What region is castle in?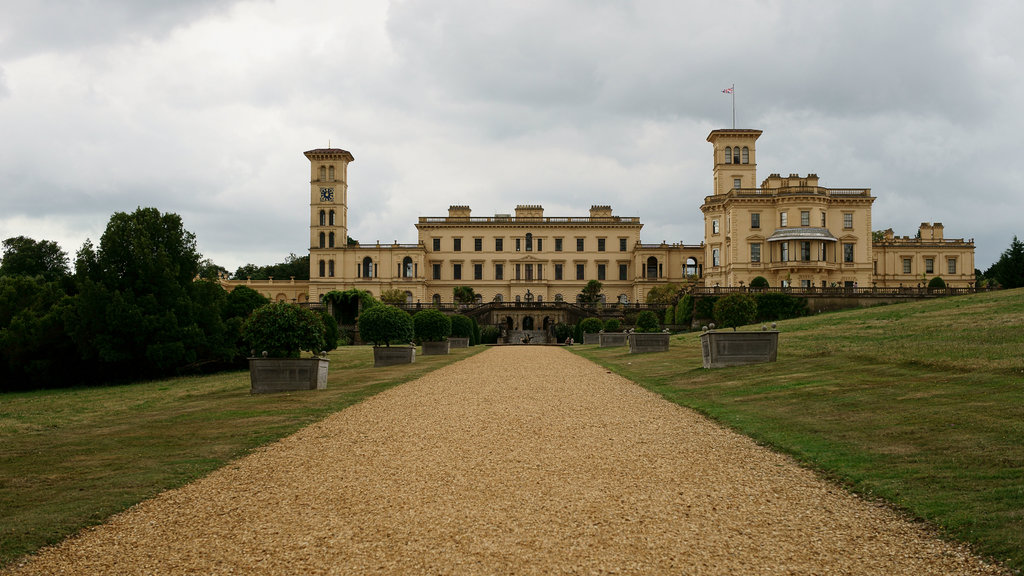
x1=263 y1=93 x2=970 y2=338.
